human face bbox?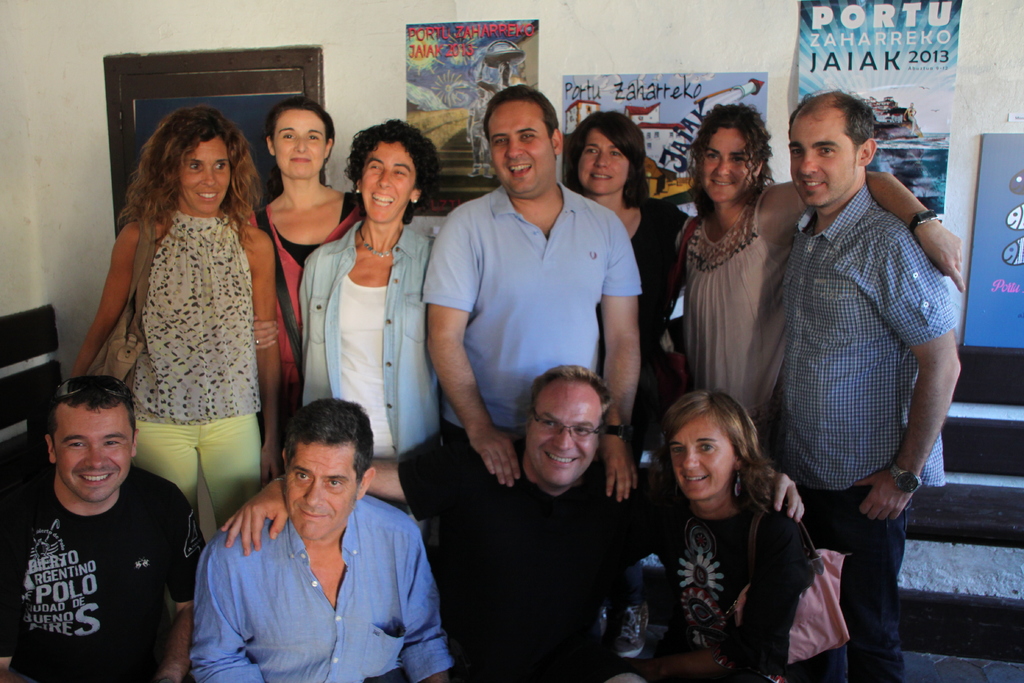
181/140/230/213
